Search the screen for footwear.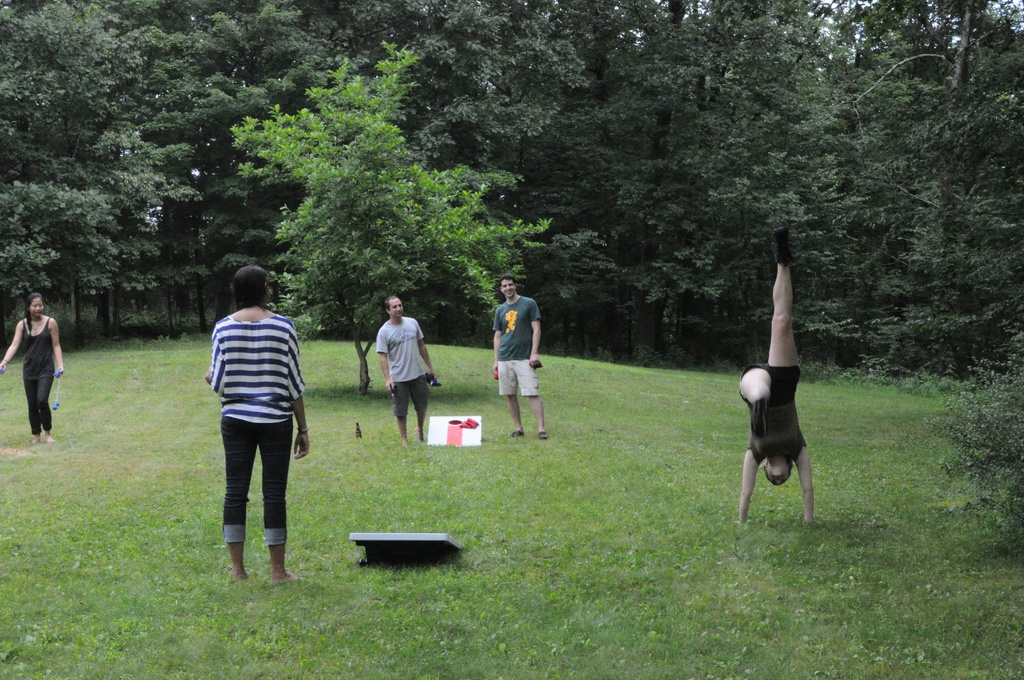
Found at (511,430,524,437).
